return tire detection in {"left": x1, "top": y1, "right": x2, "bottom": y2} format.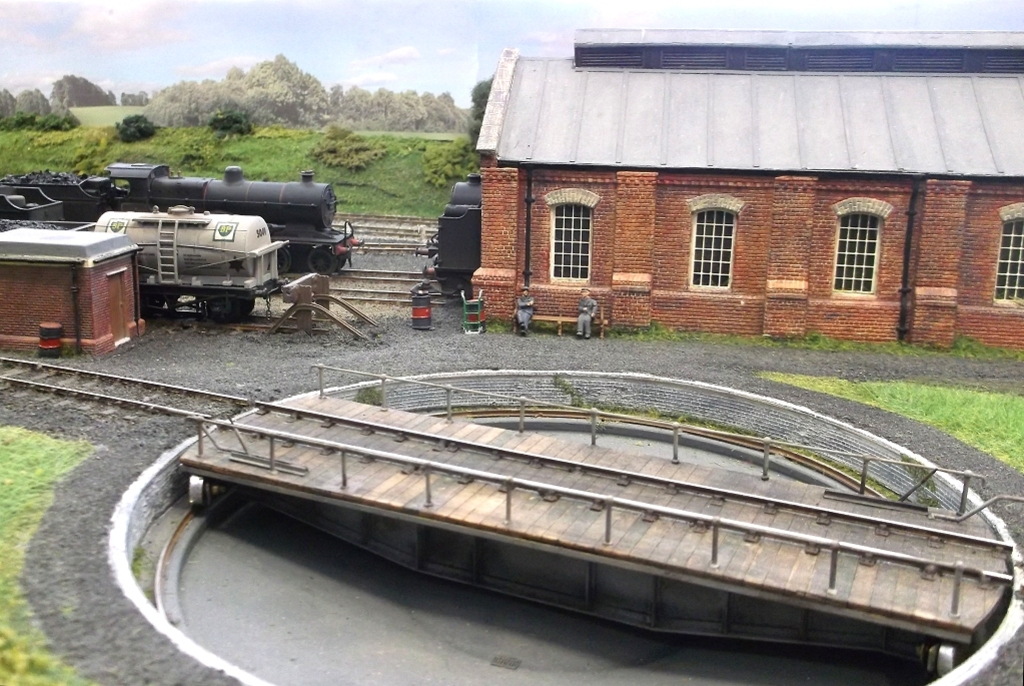
{"left": 273, "top": 245, "right": 292, "bottom": 273}.
